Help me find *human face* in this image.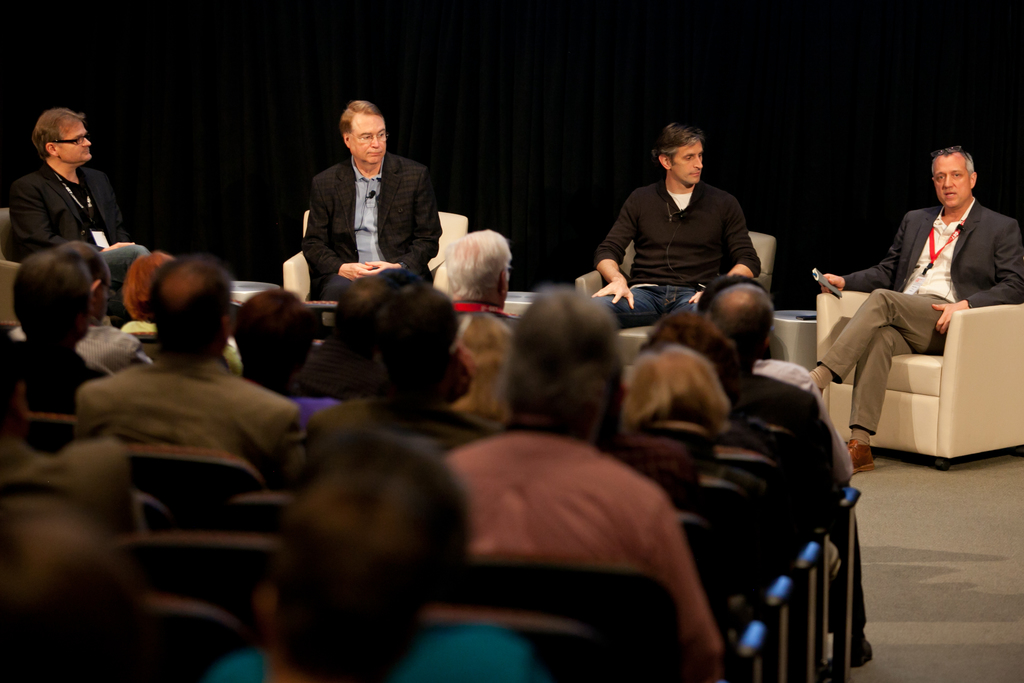
Found it: [934,155,966,206].
